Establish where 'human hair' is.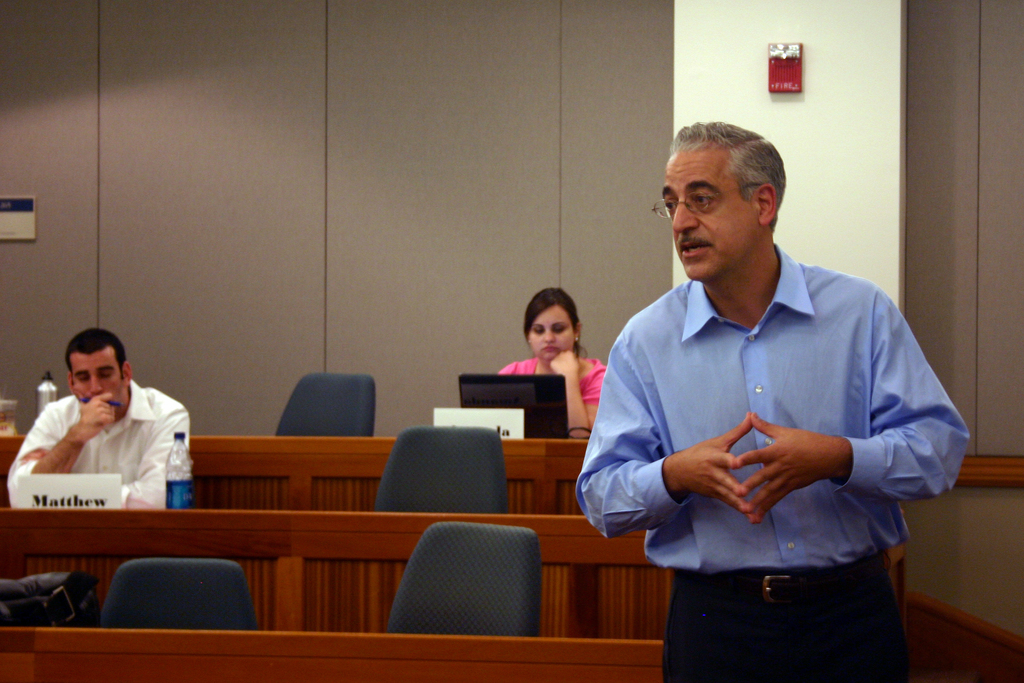
Established at BBox(64, 327, 127, 386).
